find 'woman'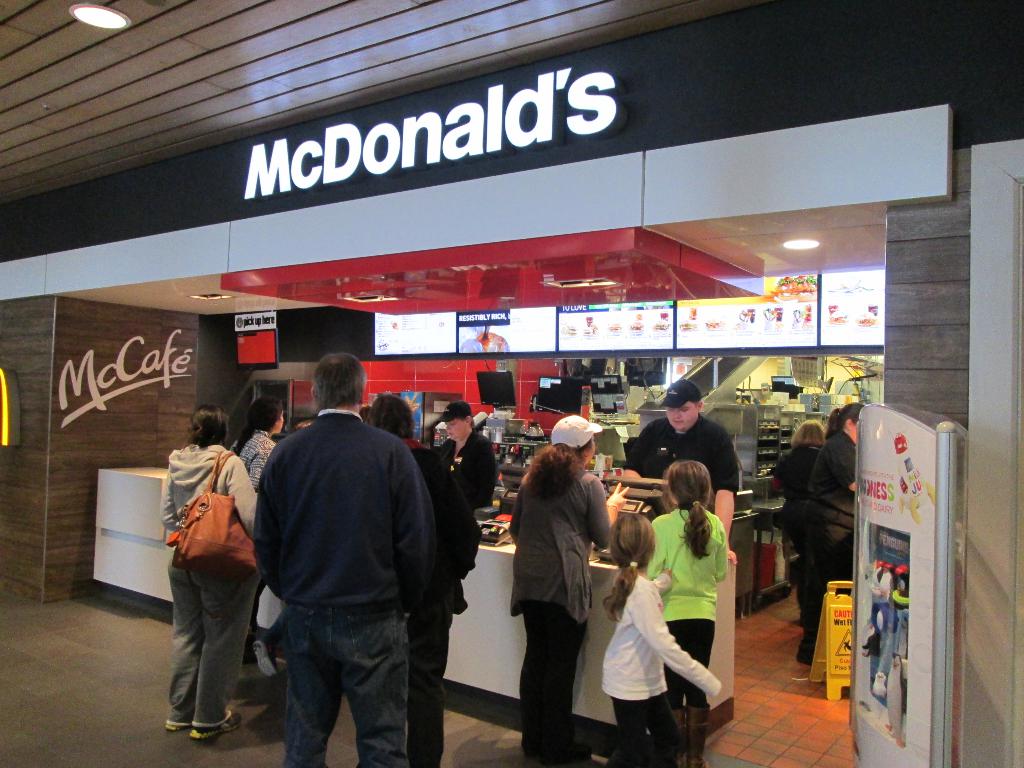
[x1=508, y1=413, x2=632, y2=760]
